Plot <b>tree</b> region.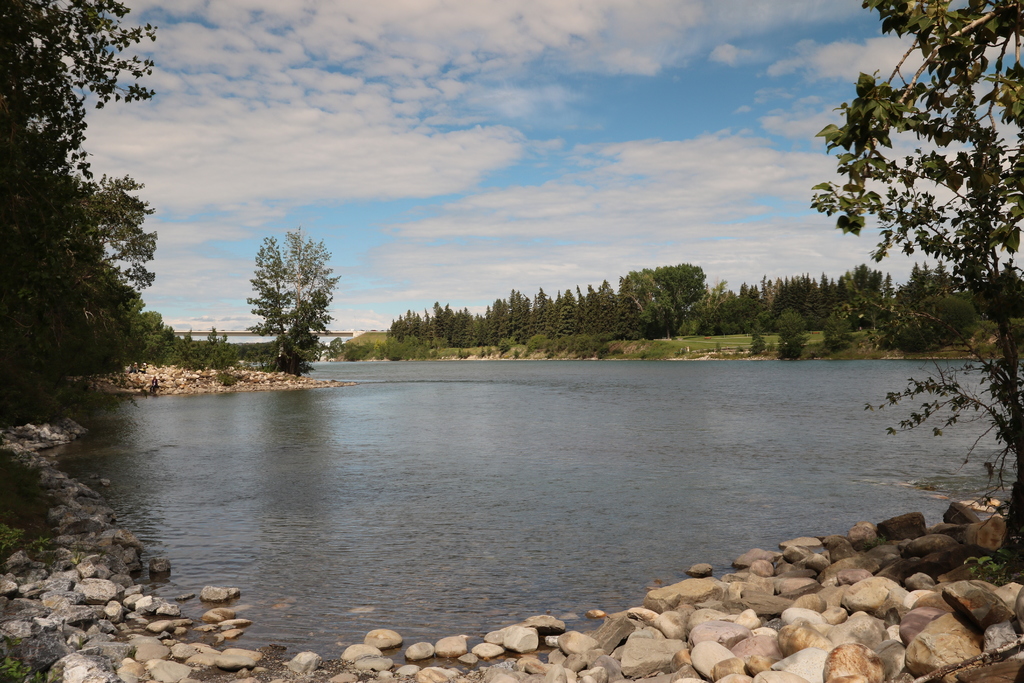
Plotted at box(3, 0, 160, 316).
